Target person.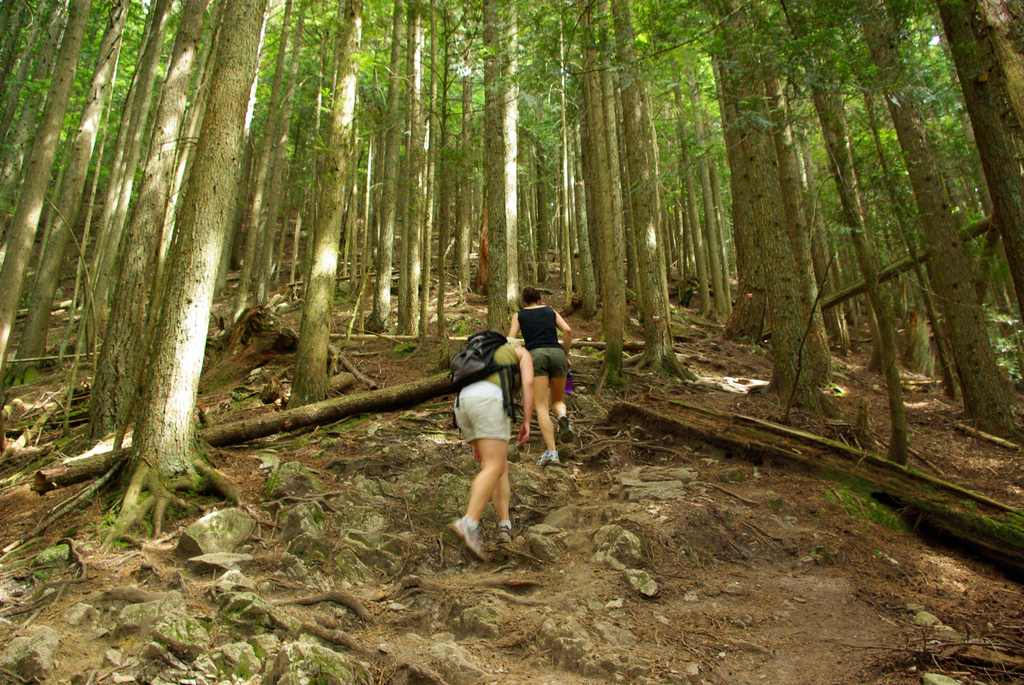
Target region: box=[507, 284, 576, 473].
